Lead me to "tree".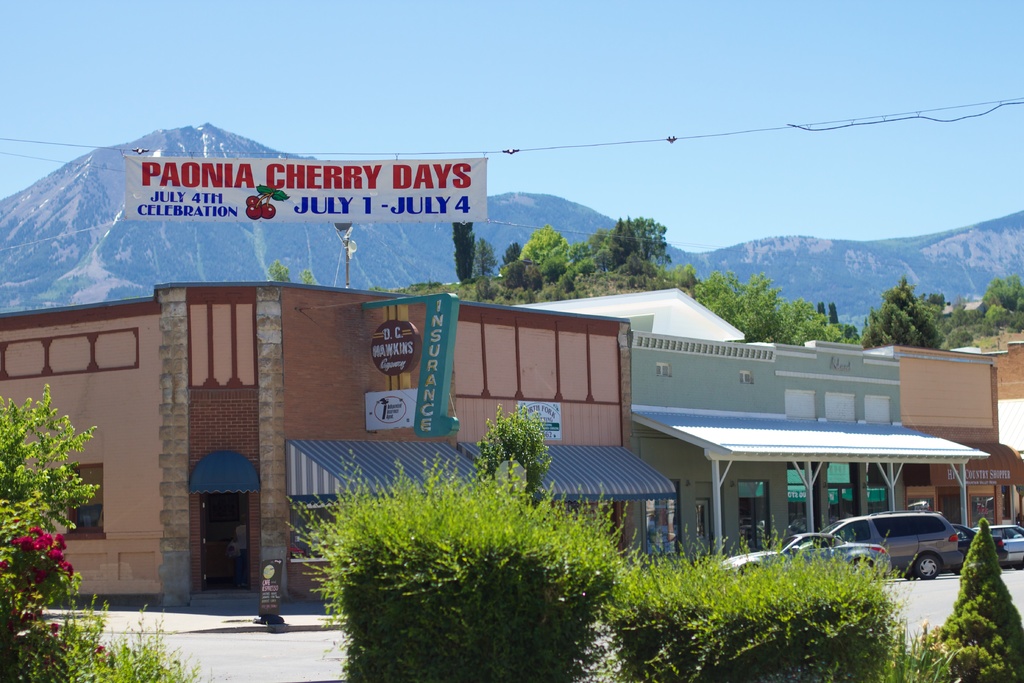
Lead to box(449, 224, 472, 286).
